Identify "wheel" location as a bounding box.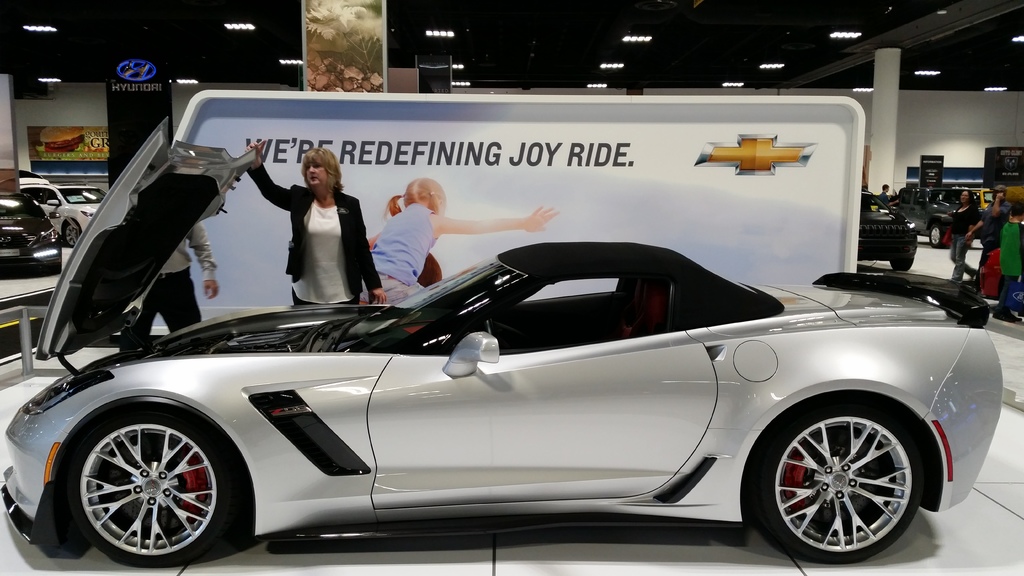
select_region(888, 259, 913, 271).
